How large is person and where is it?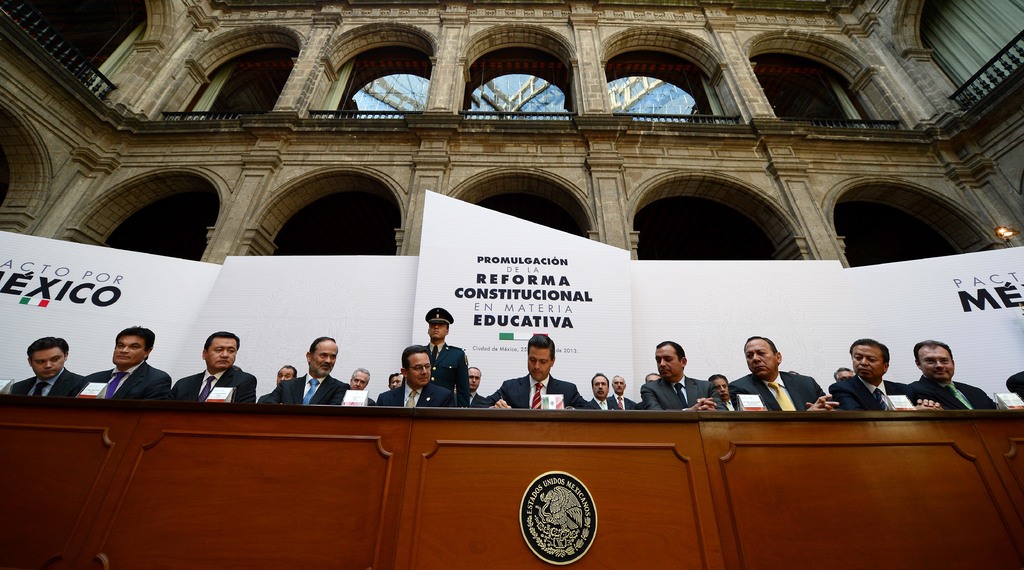
Bounding box: {"left": 582, "top": 371, "right": 623, "bottom": 411}.
